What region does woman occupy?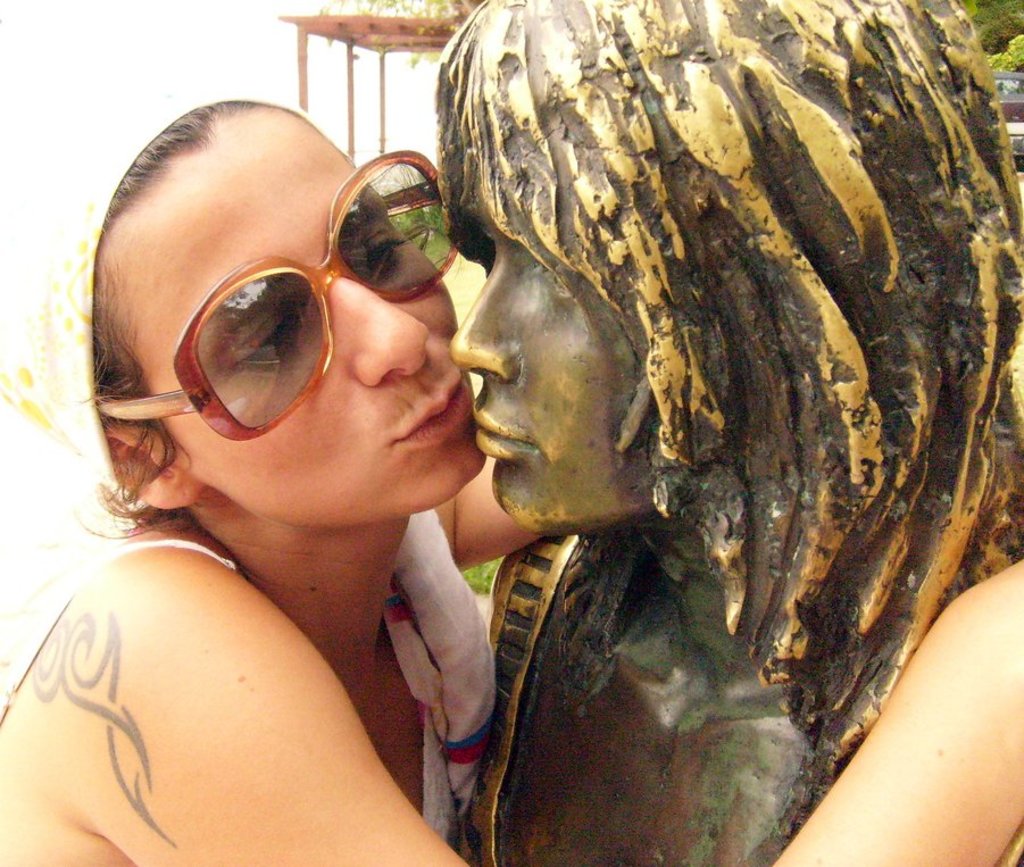
<bbox>0, 81, 1023, 866</bbox>.
